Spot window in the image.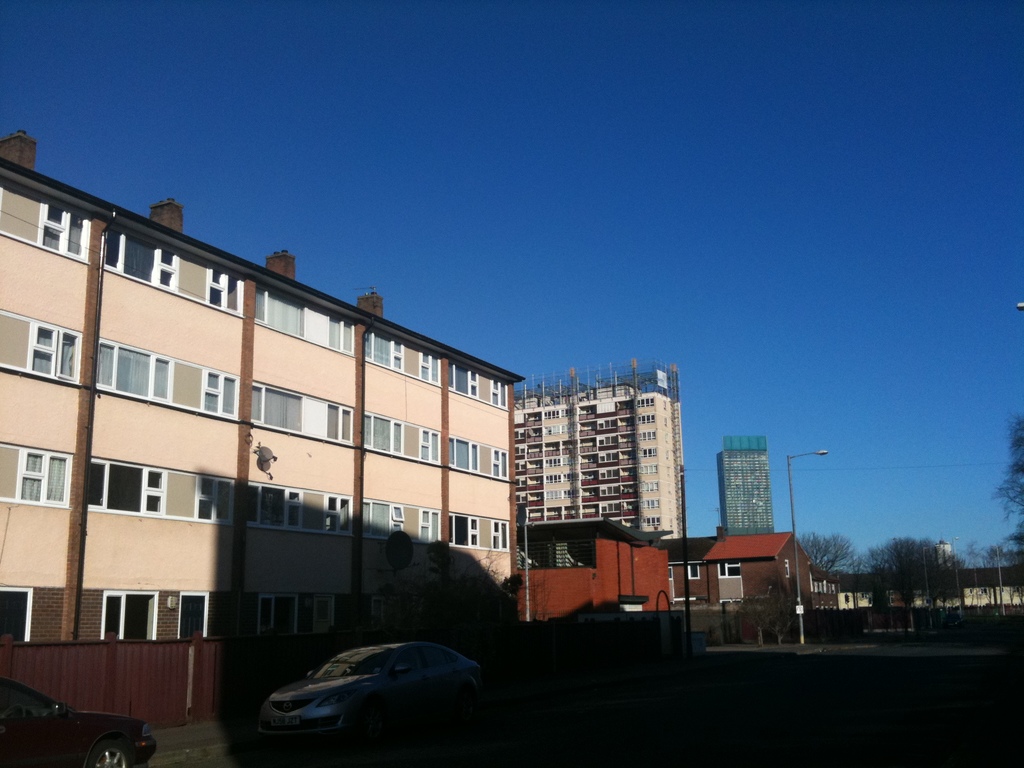
window found at locate(599, 438, 619, 447).
